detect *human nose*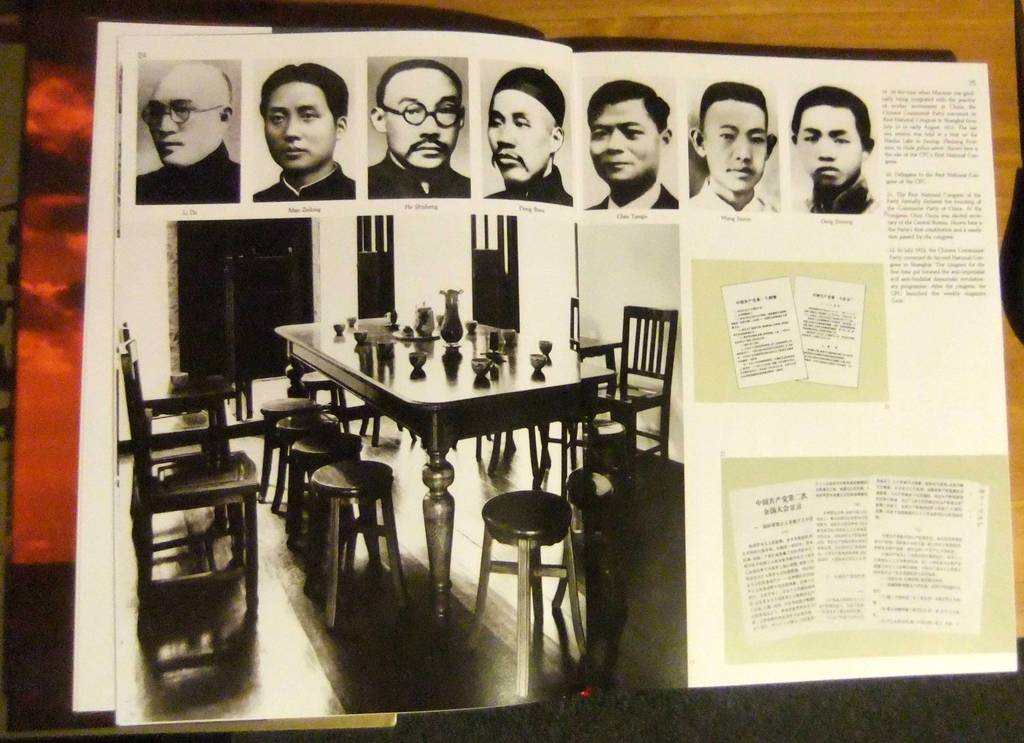
606 127 623 152
